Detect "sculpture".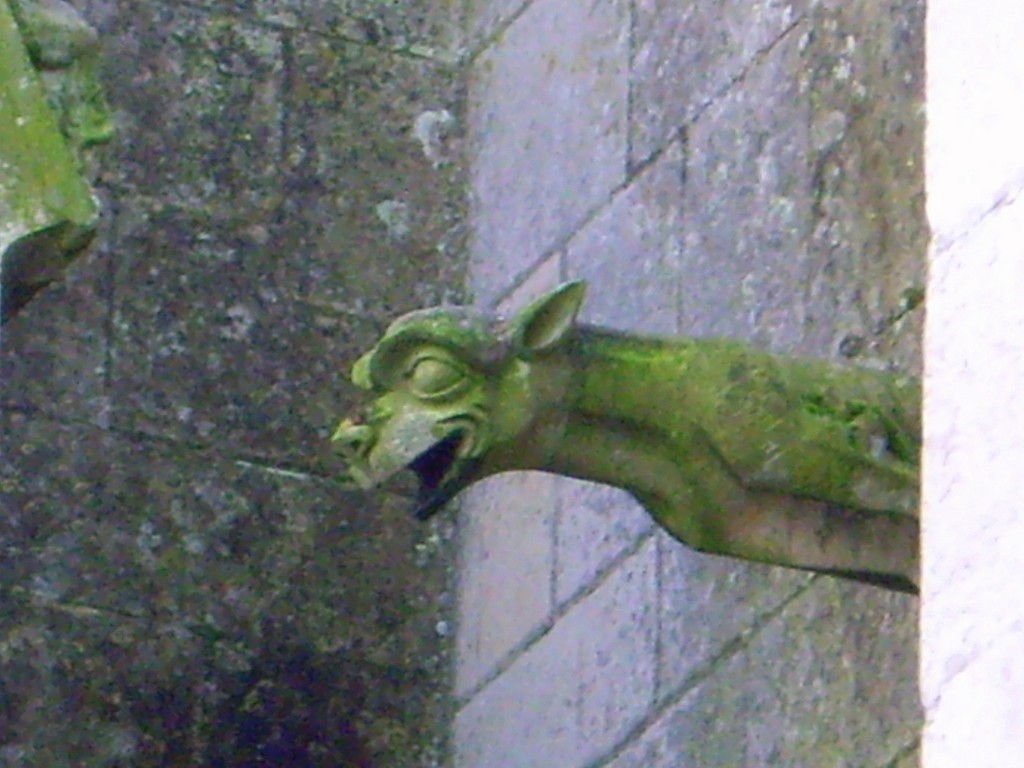
Detected at x1=0, y1=0, x2=121, y2=327.
